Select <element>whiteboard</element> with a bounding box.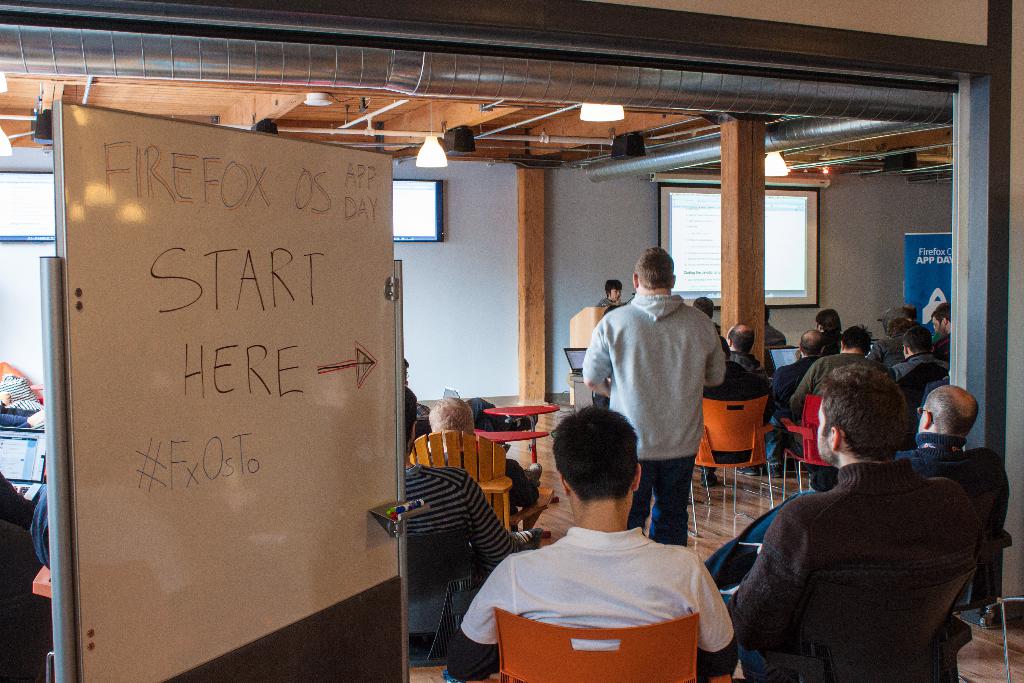
bbox=(54, 92, 401, 682).
